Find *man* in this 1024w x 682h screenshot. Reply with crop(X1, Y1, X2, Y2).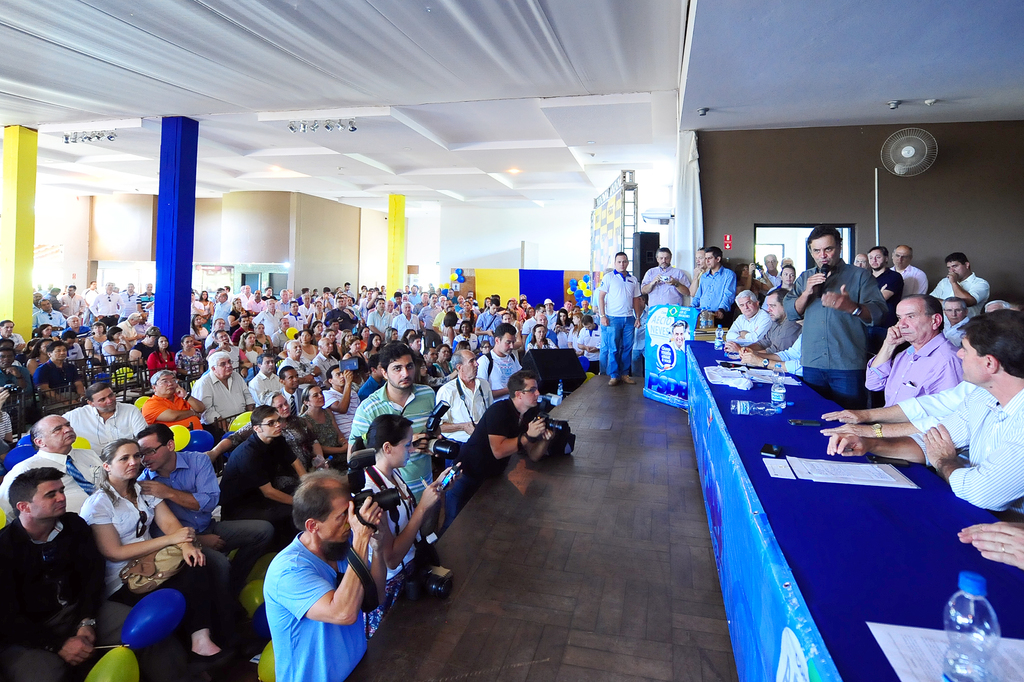
crop(111, 304, 136, 357).
